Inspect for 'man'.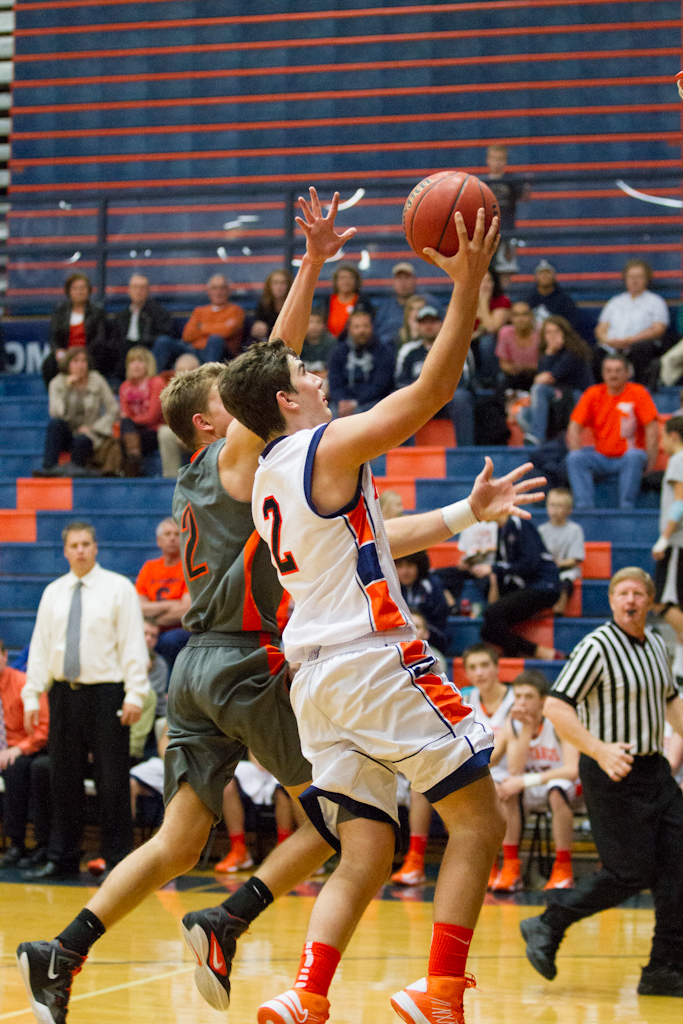
Inspection: 141, 620, 173, 749.
